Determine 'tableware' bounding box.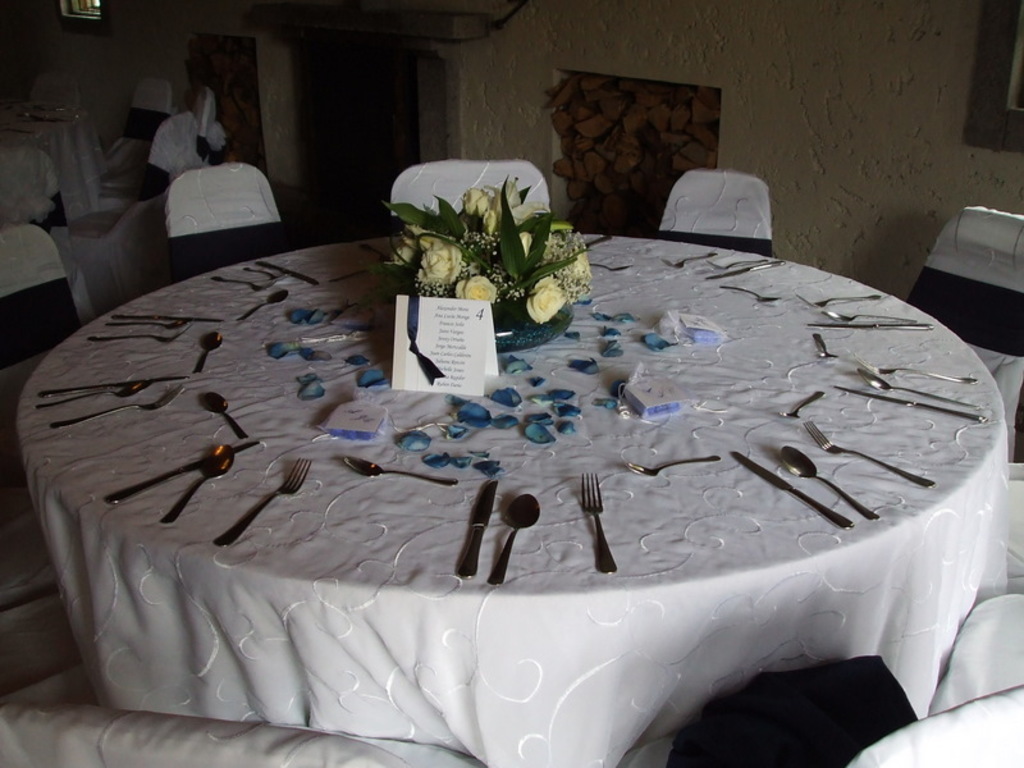
Determined: region(858, 365, 980, 411).
